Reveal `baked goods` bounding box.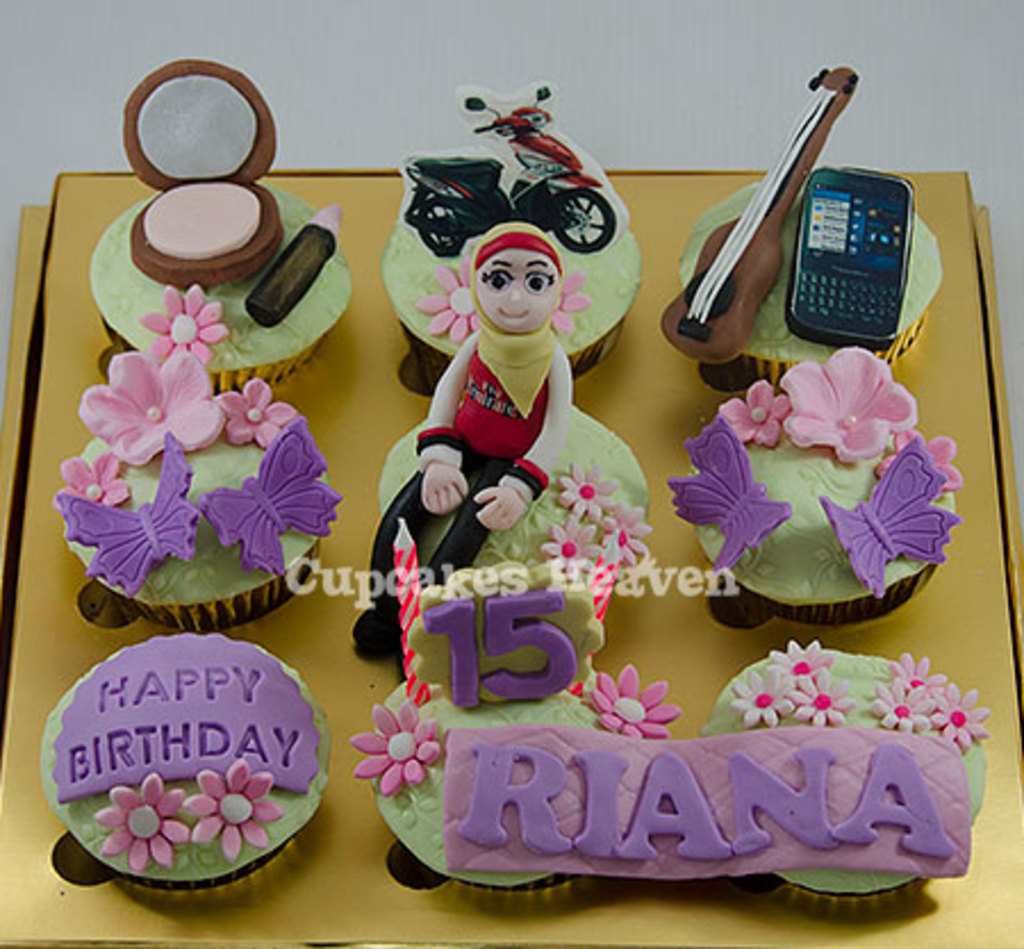
Revealed: BBox(660, 61, 947, 394).
